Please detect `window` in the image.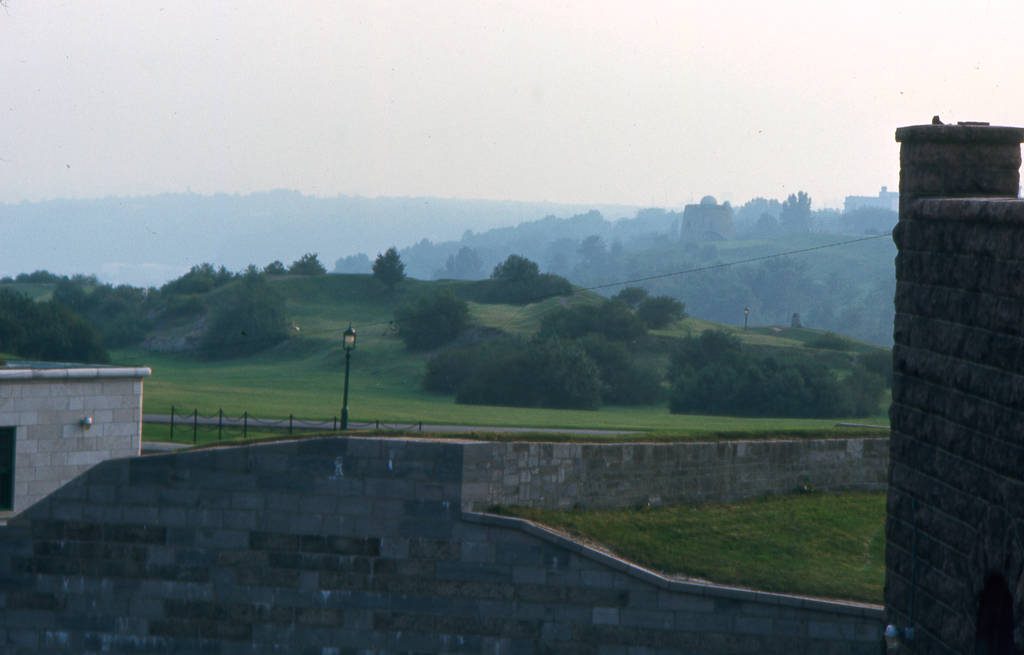
pyautogui.locateOnScreen(0, 428, 15, 508).
